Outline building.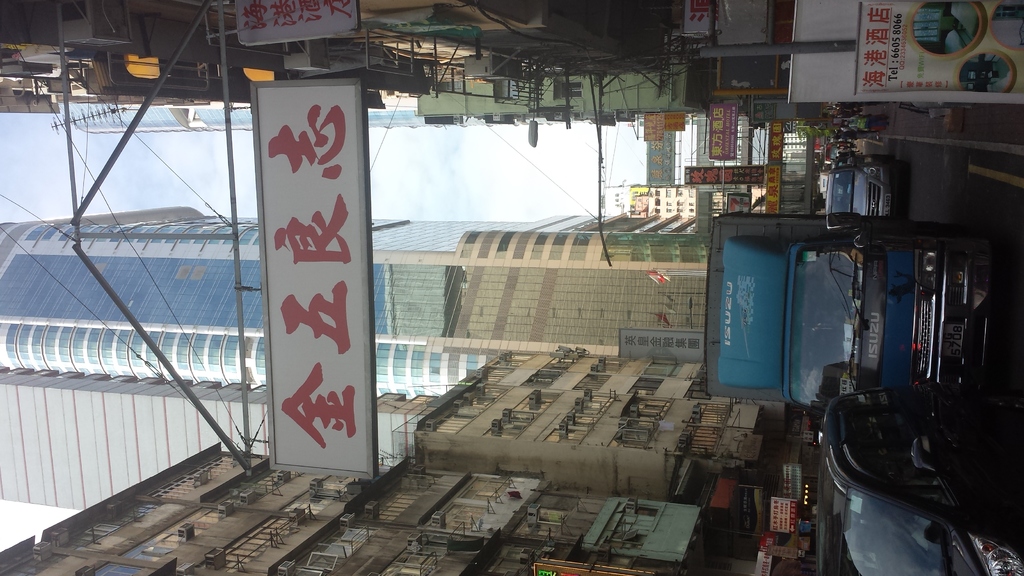
Outline: x1=1, y1=212, x2=694, y2=511.
